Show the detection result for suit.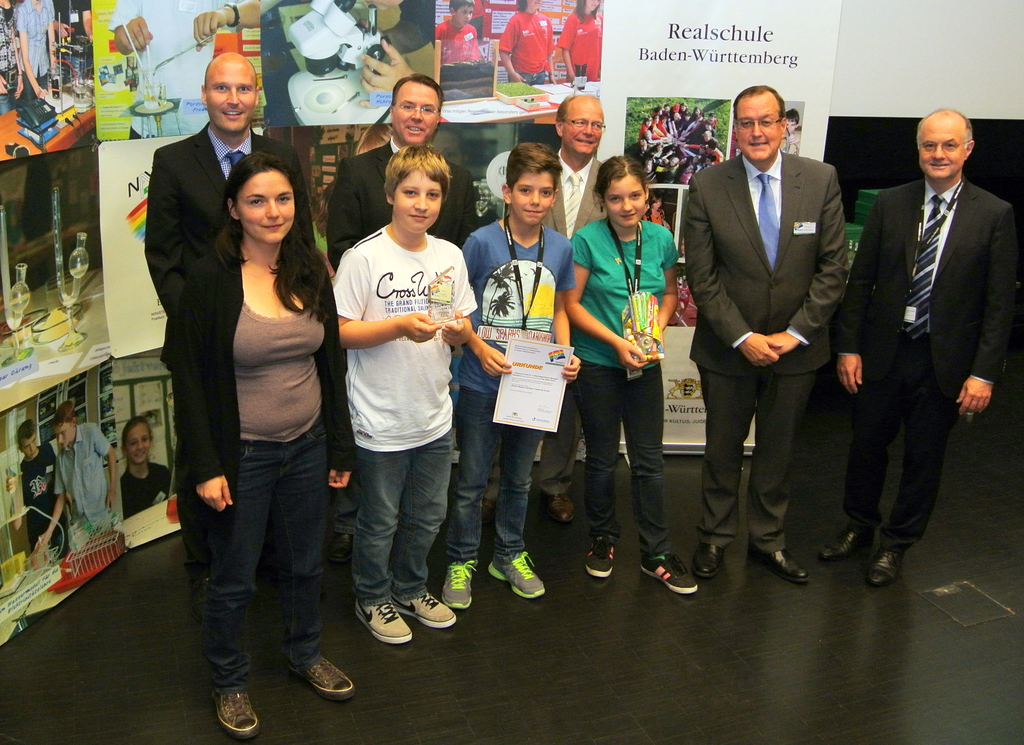
(145, 122, 316, 364).
